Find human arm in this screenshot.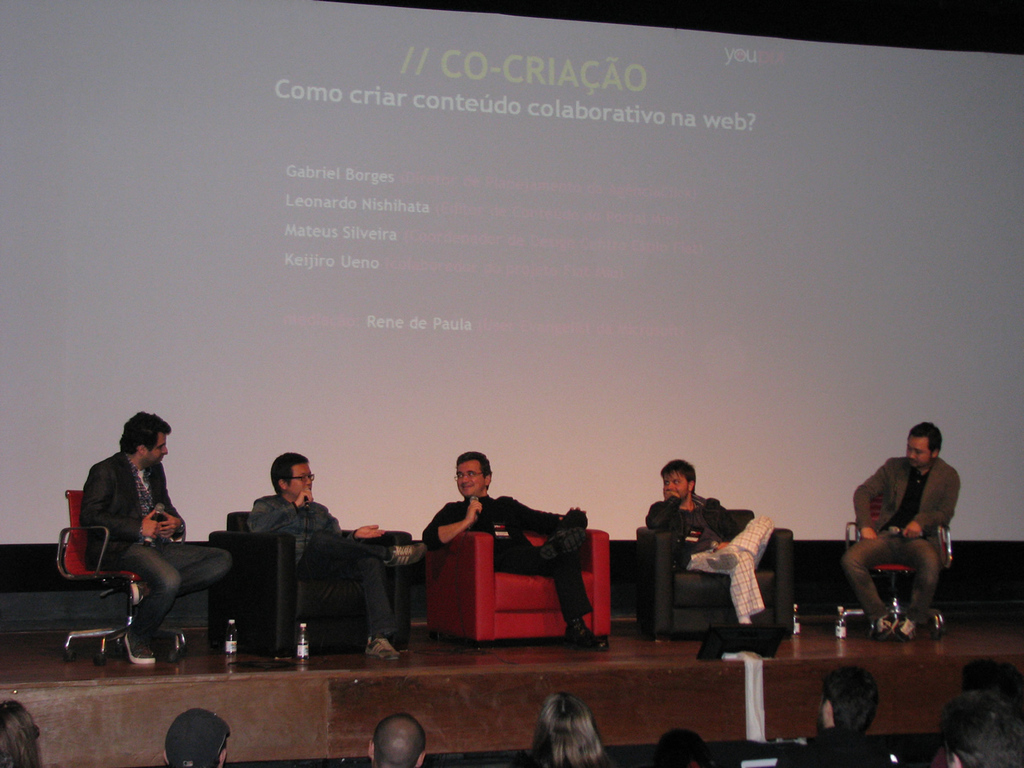
The bounding box for human arm is {"x1": 158, "y1": 502, "x2": 191, "y2": 542}.
